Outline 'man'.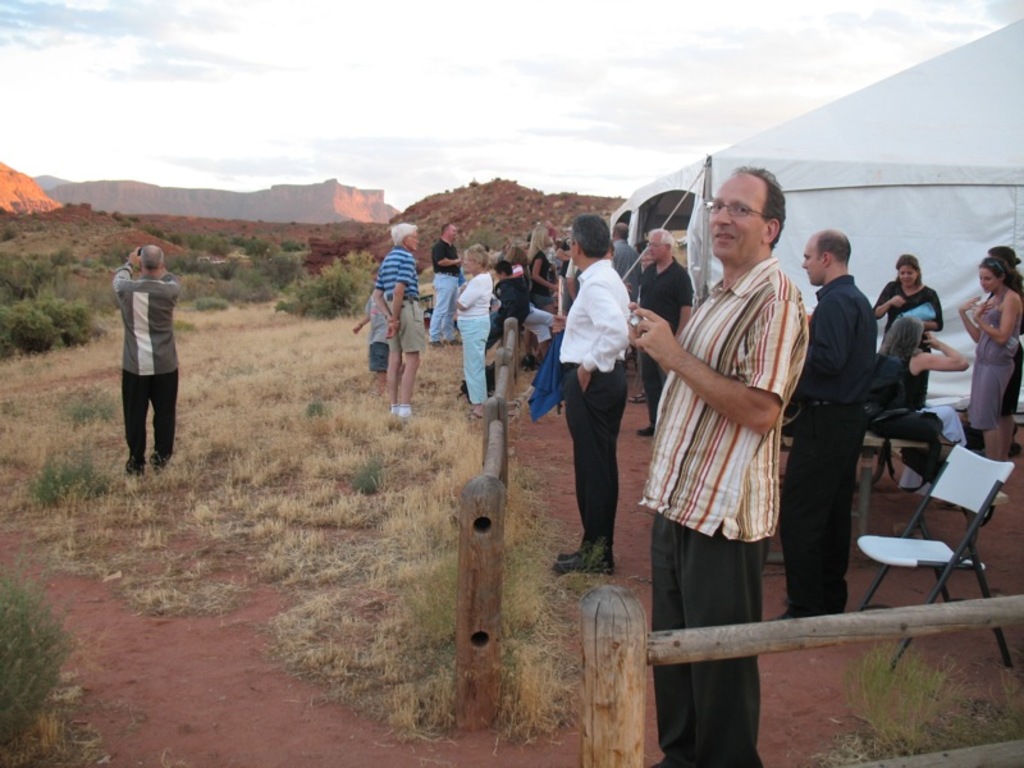
Outline: l=429, t=221, r=458, b=349.
